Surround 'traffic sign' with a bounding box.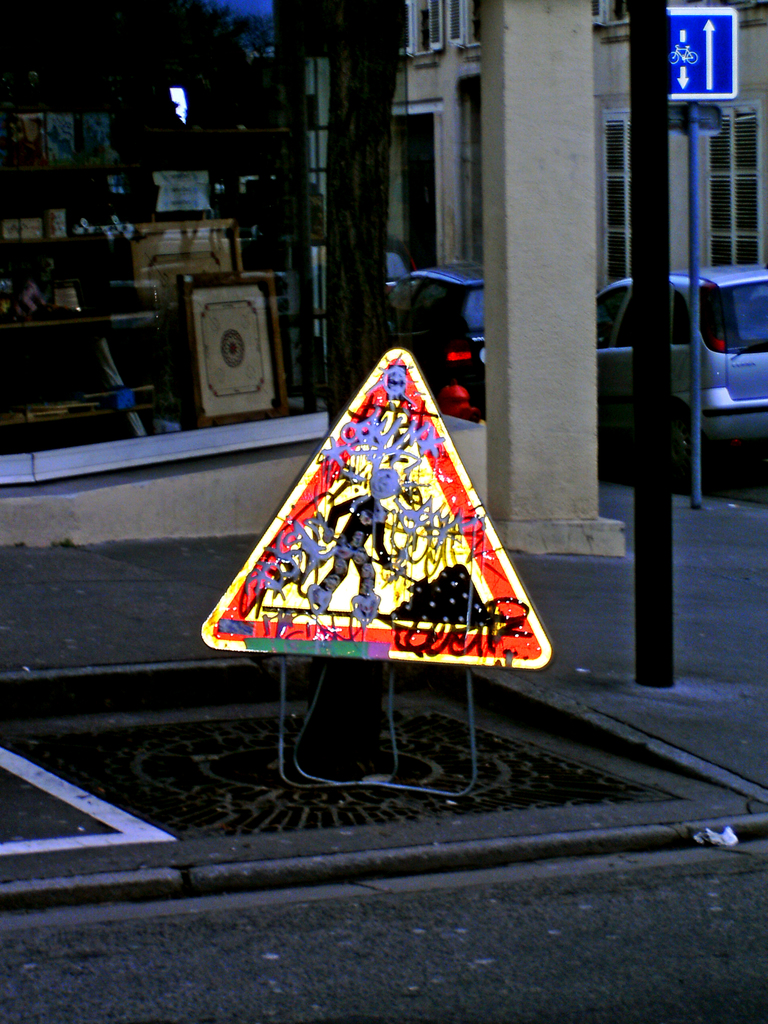
bbox=[201, 348, 553, 666].
